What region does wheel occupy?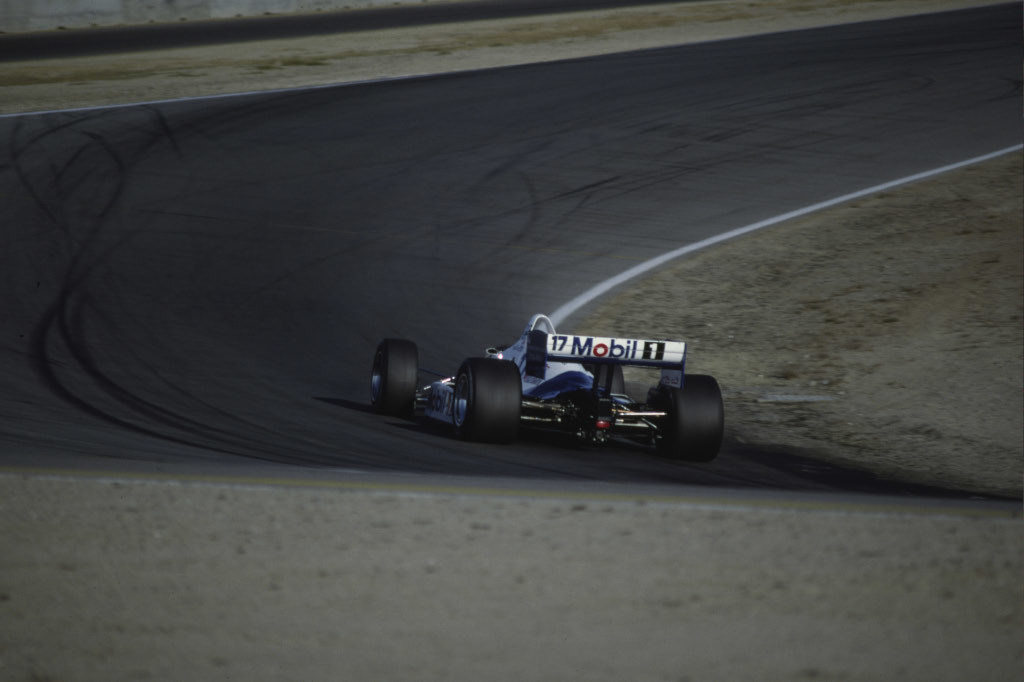
BBox(370, 346, 437, 421).
